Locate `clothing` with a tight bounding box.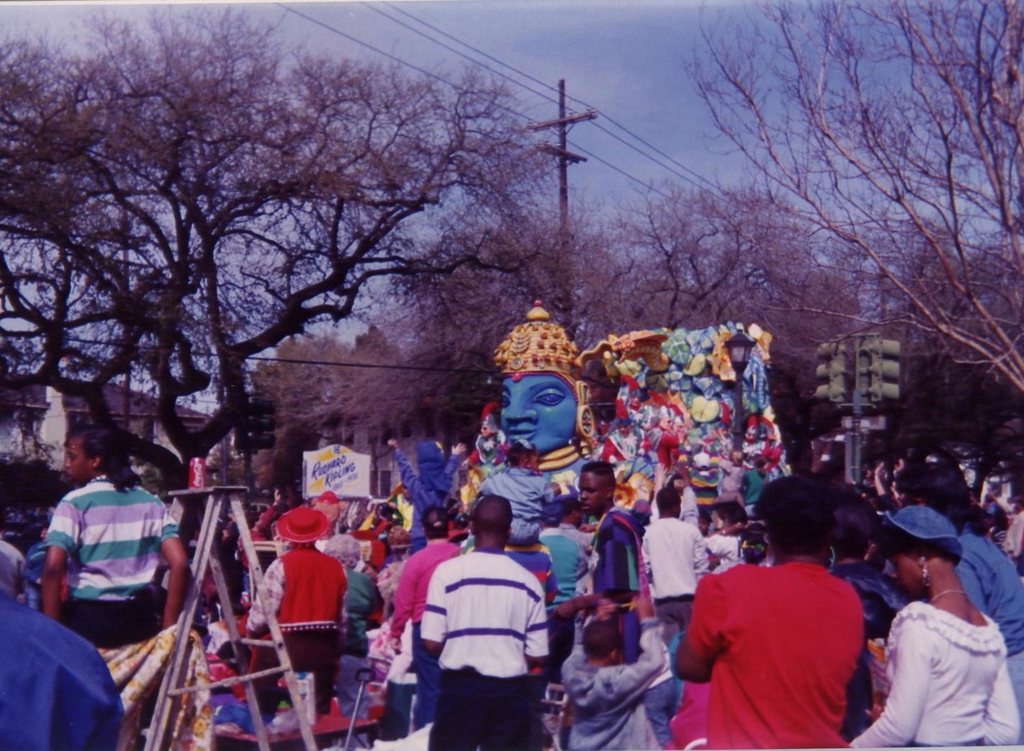
box(640, 517, 709, 637).
